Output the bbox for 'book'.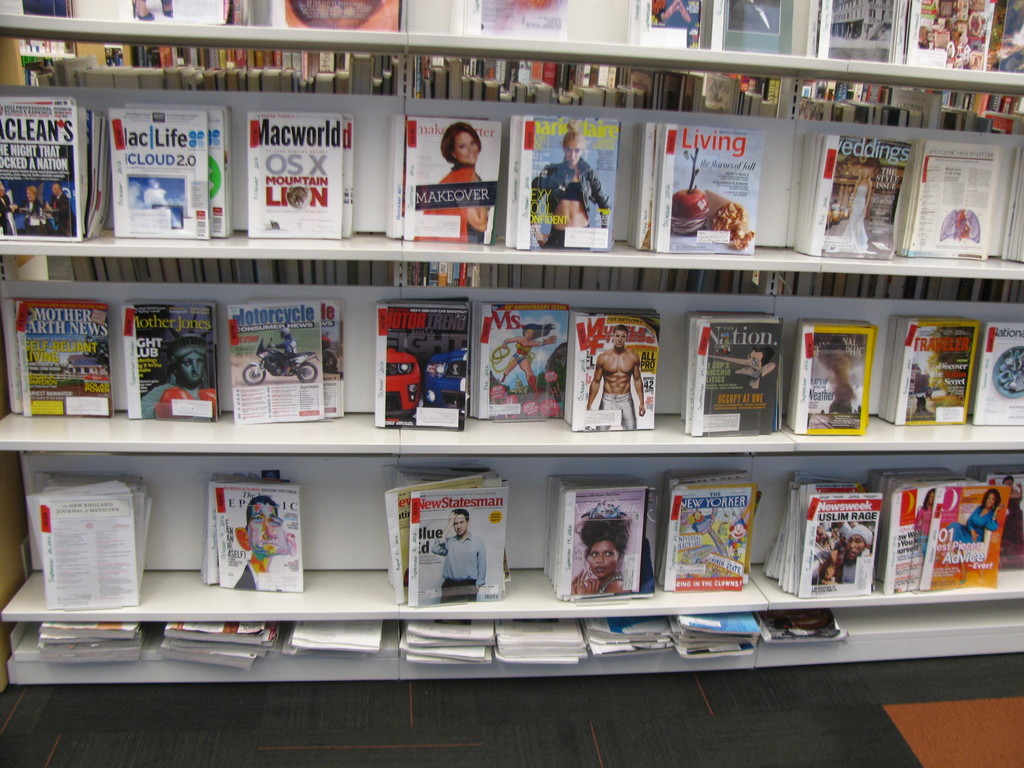
l=107, t=103, r=239, b=239.
